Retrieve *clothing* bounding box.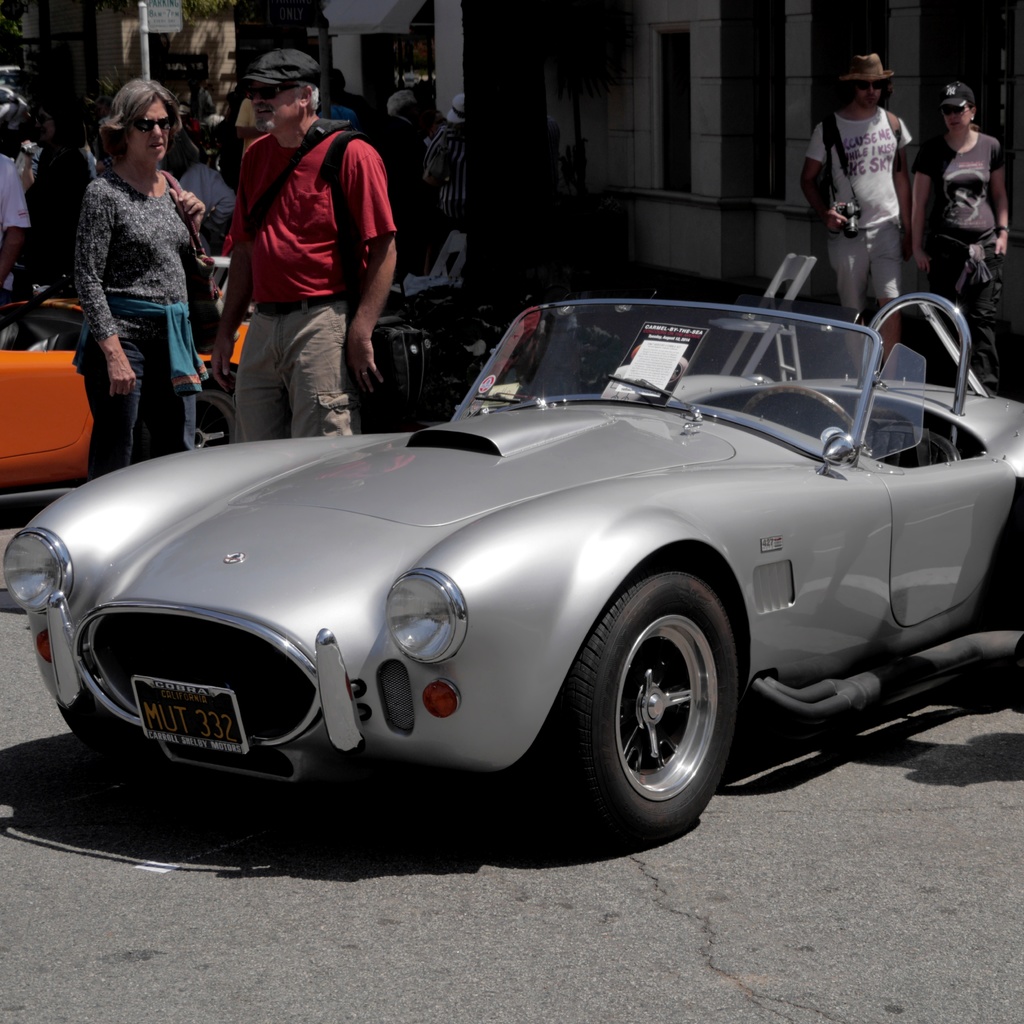
Bounding box: bbox=(805, 104, 918, 307).
